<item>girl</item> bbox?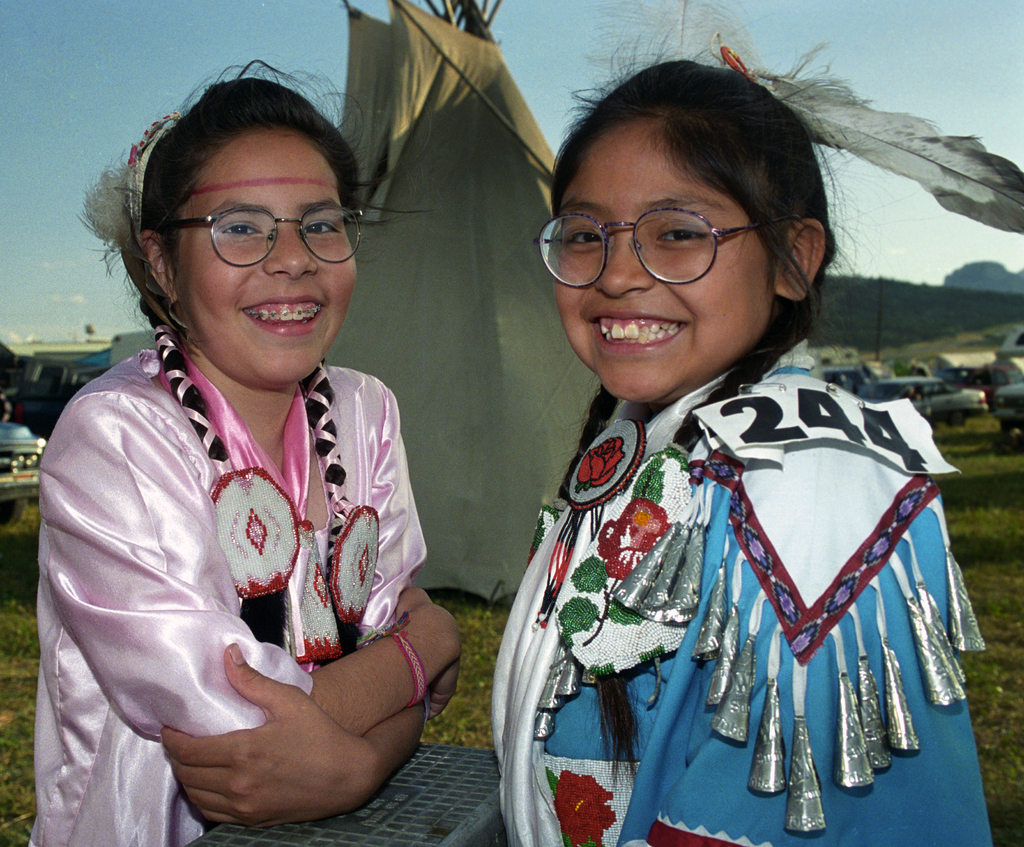
BBox(492, 52, 998, 846)
